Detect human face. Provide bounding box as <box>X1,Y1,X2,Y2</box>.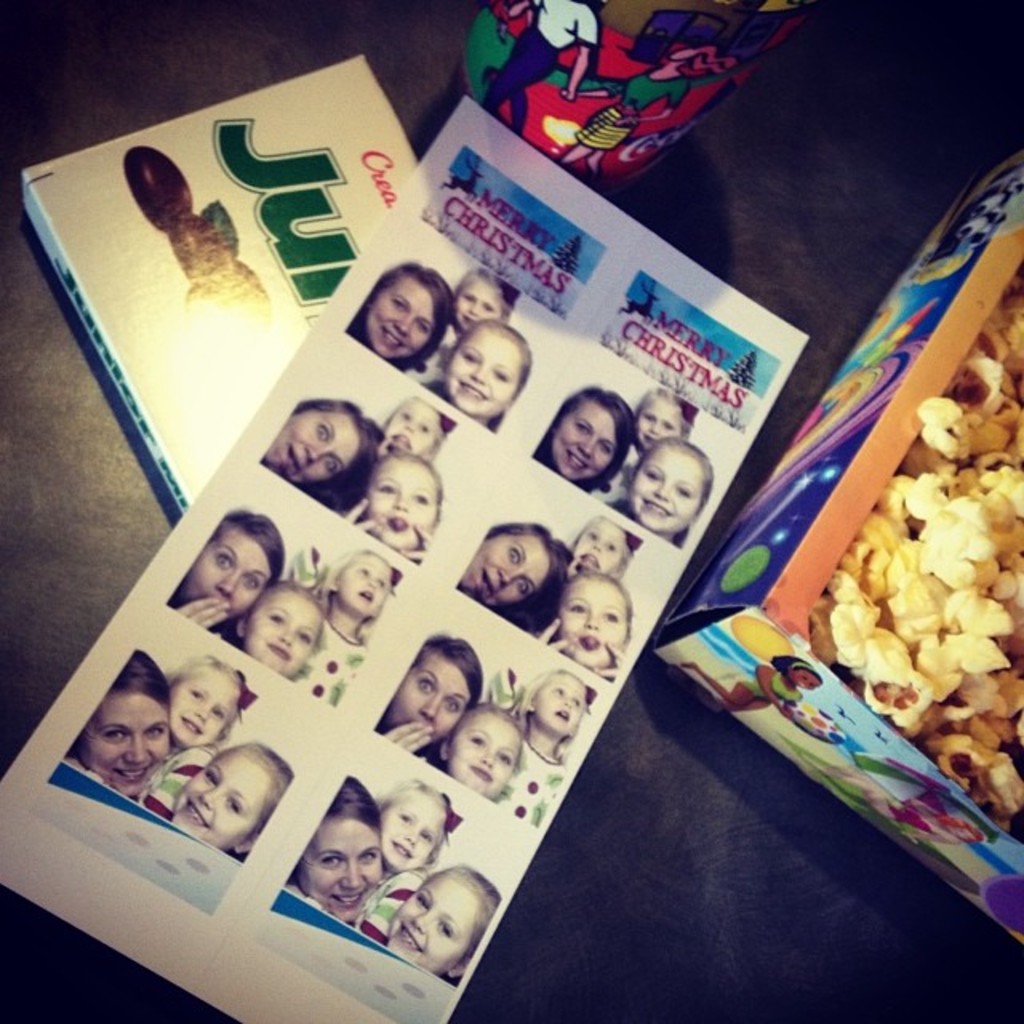
<box>570,518,629,571</box>.
